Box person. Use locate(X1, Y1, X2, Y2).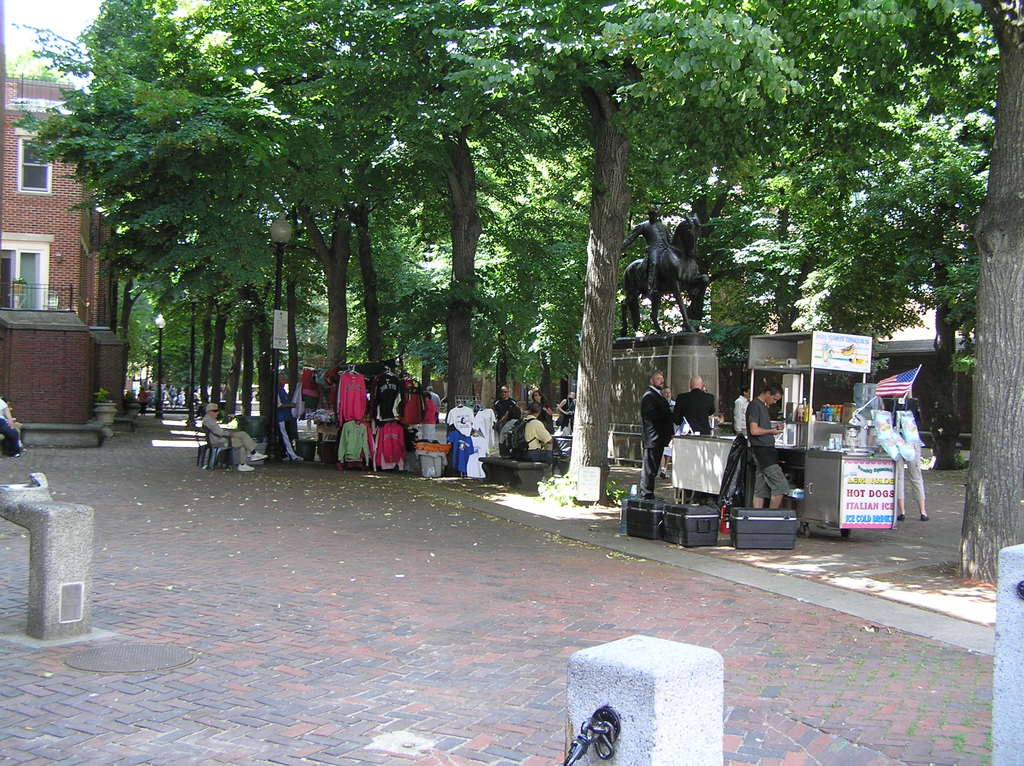
locate(0, 393, 25, 460).
